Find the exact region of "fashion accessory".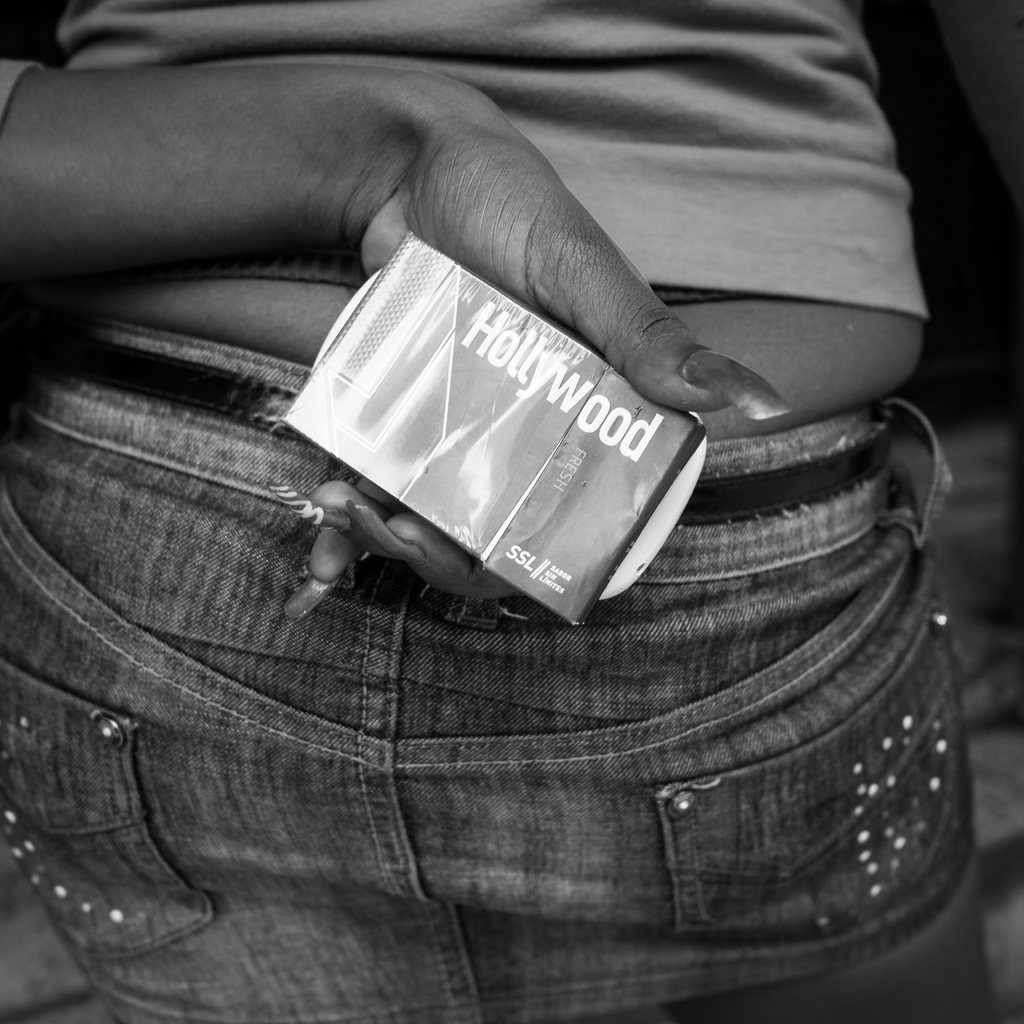
Exact region: Rect(23, 328, 904, 519).
